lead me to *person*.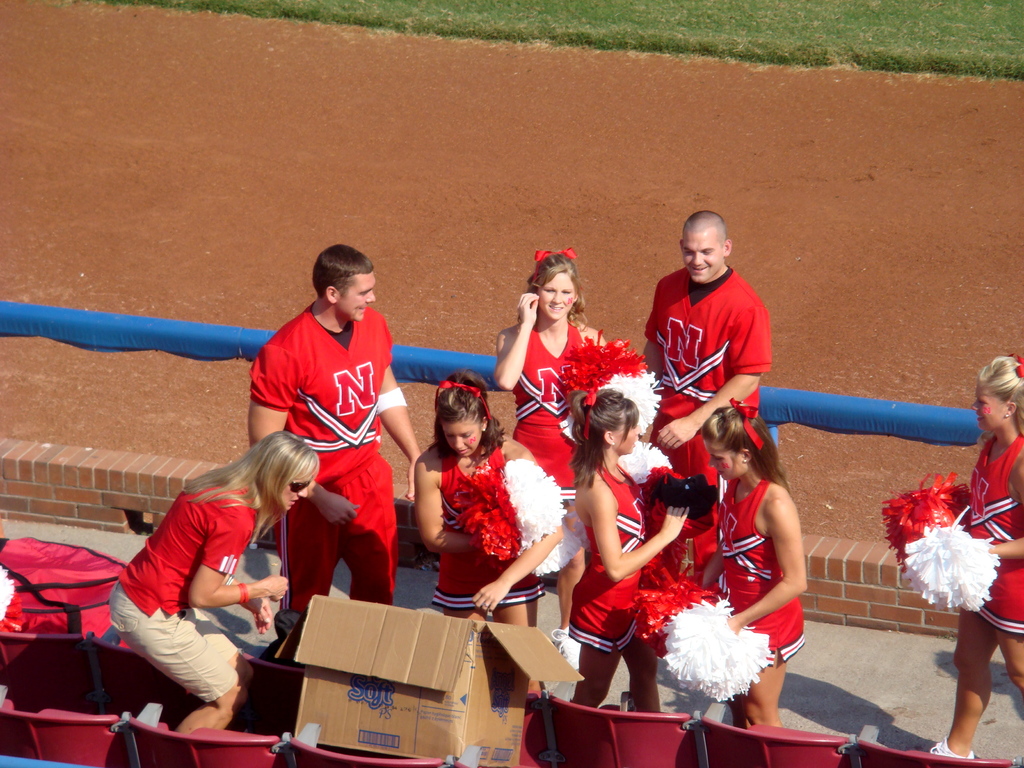
Lead to bbox=(563, 387, 690, 713).
